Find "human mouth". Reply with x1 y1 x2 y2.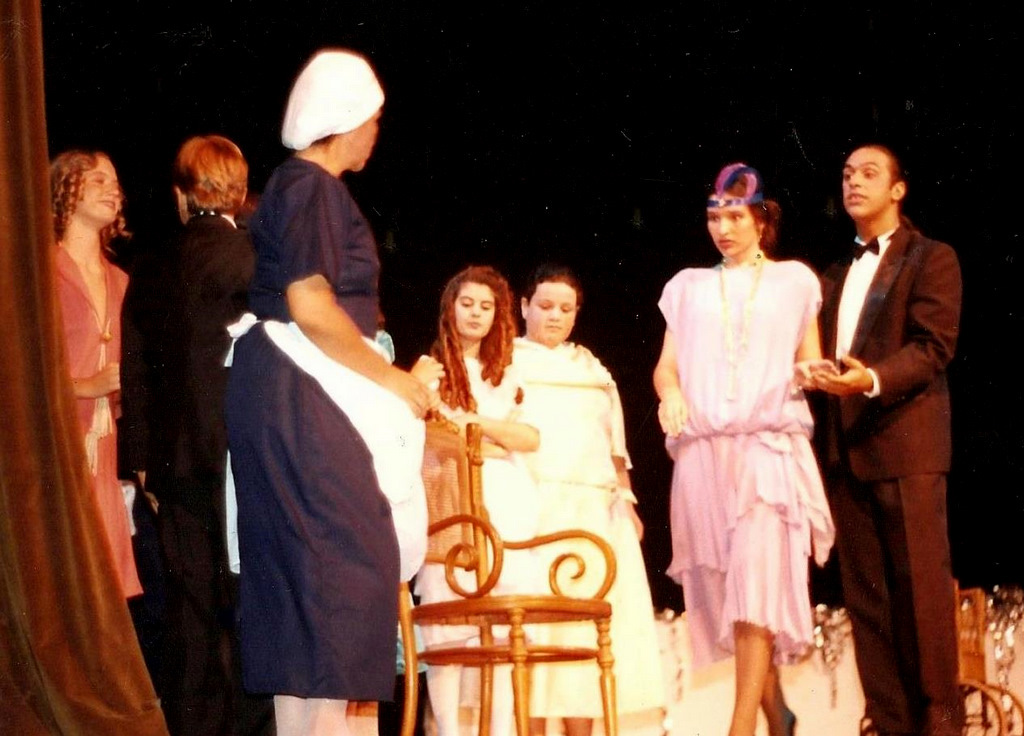
539 328 561 336.
